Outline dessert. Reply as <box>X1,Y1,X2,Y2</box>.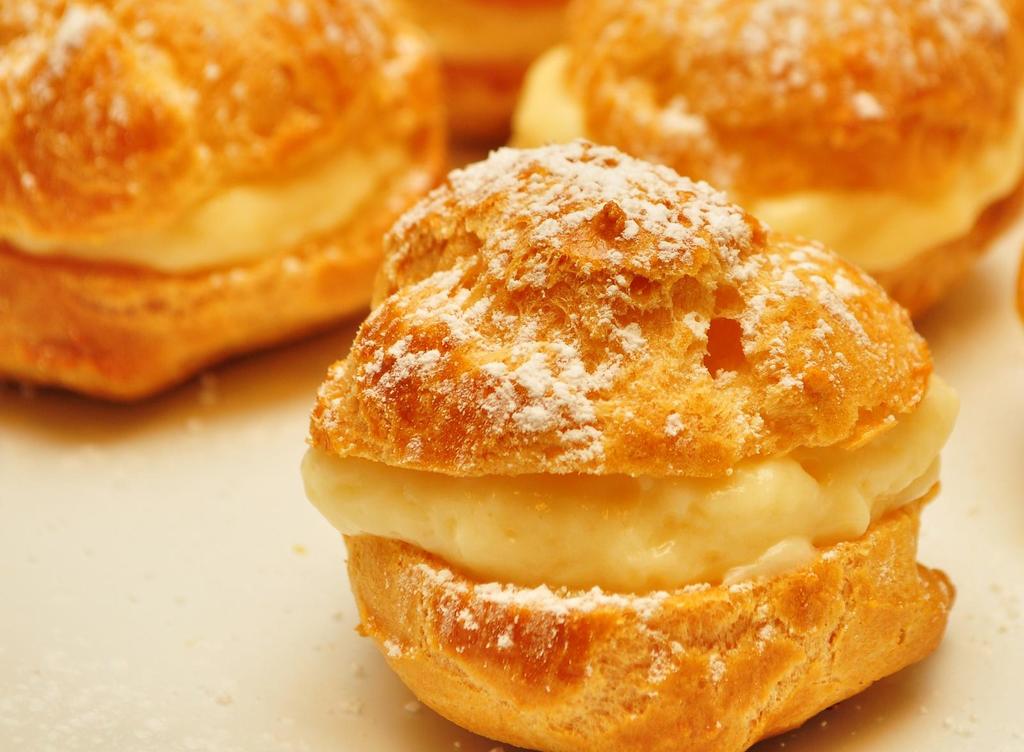
<box>442,0,561,154</box>.
